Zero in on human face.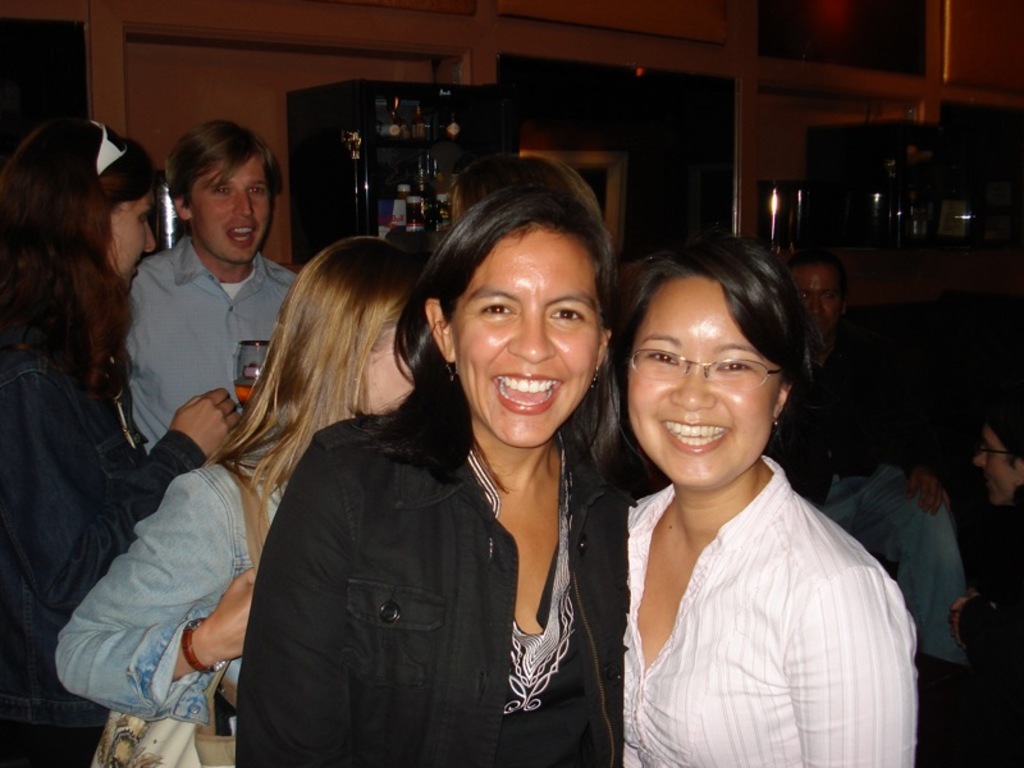
Zeroed in: bbox=(623, 269, 778, 492).
